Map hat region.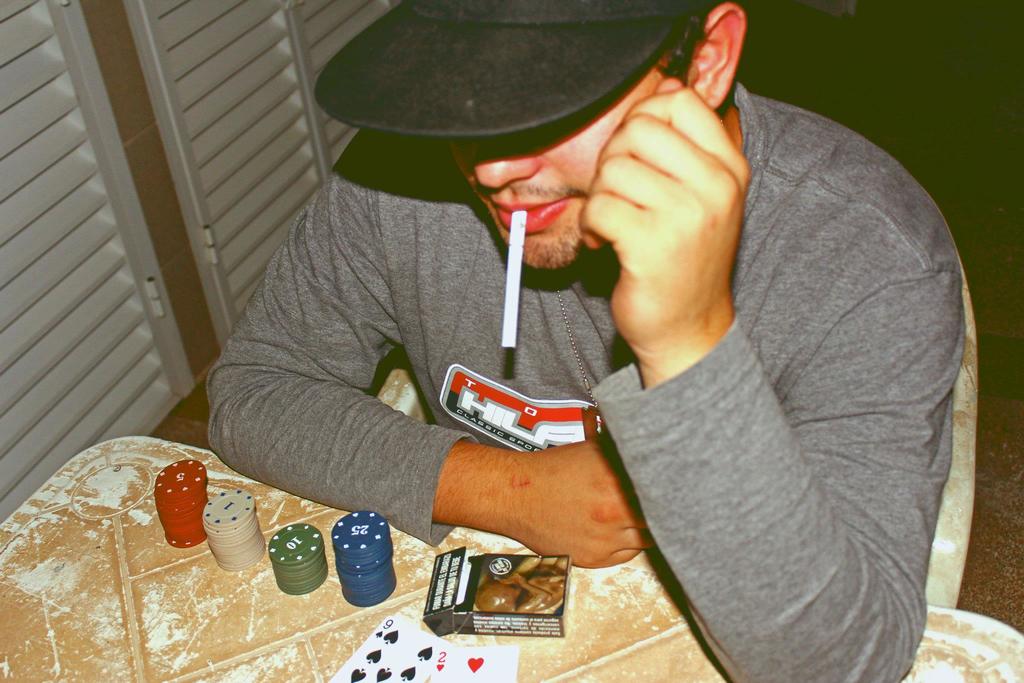
Mapped to [311, 0, 710, 138].
